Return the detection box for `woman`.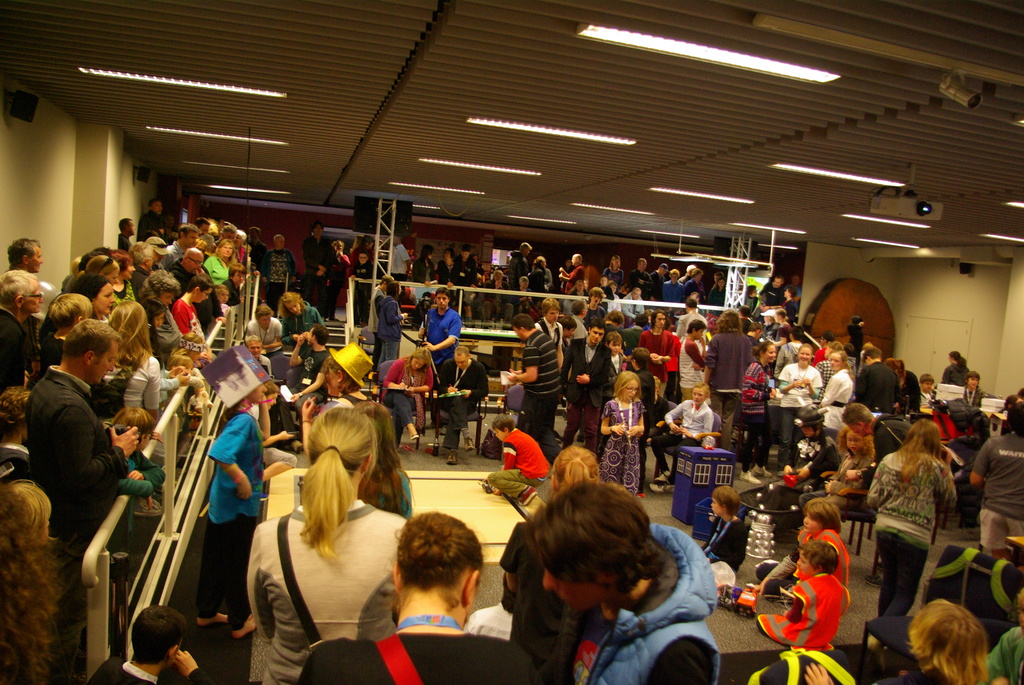
111 251 132 301.
